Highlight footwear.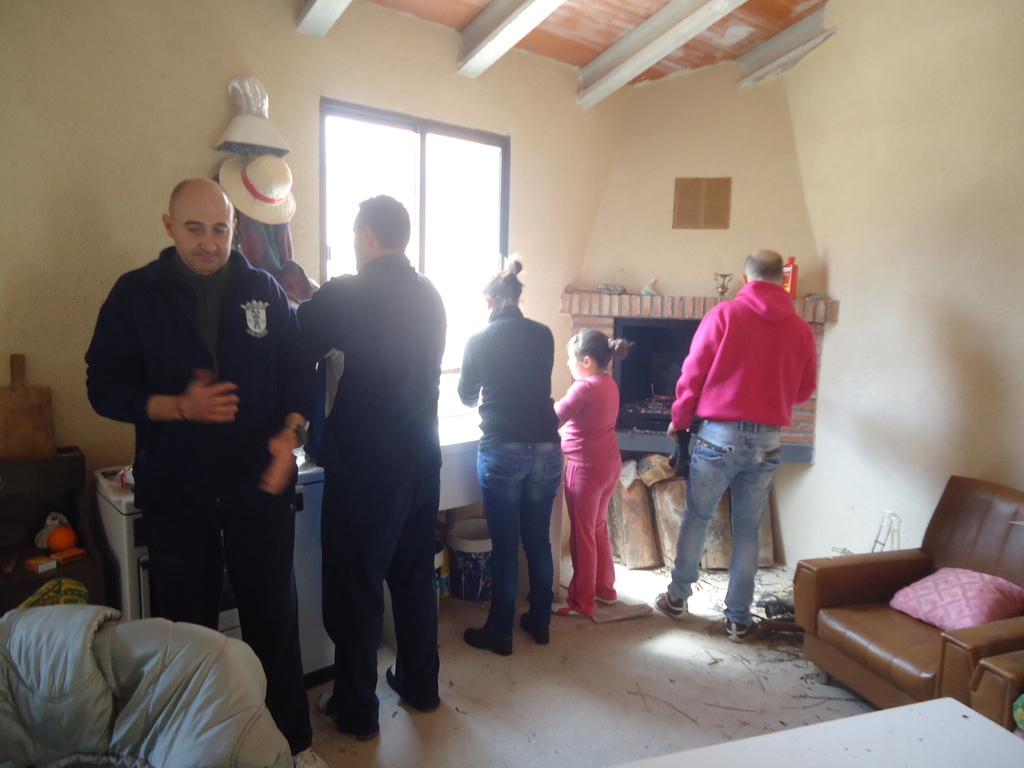
Highlighted region: <region>460, 604, 512, 657</region>.
